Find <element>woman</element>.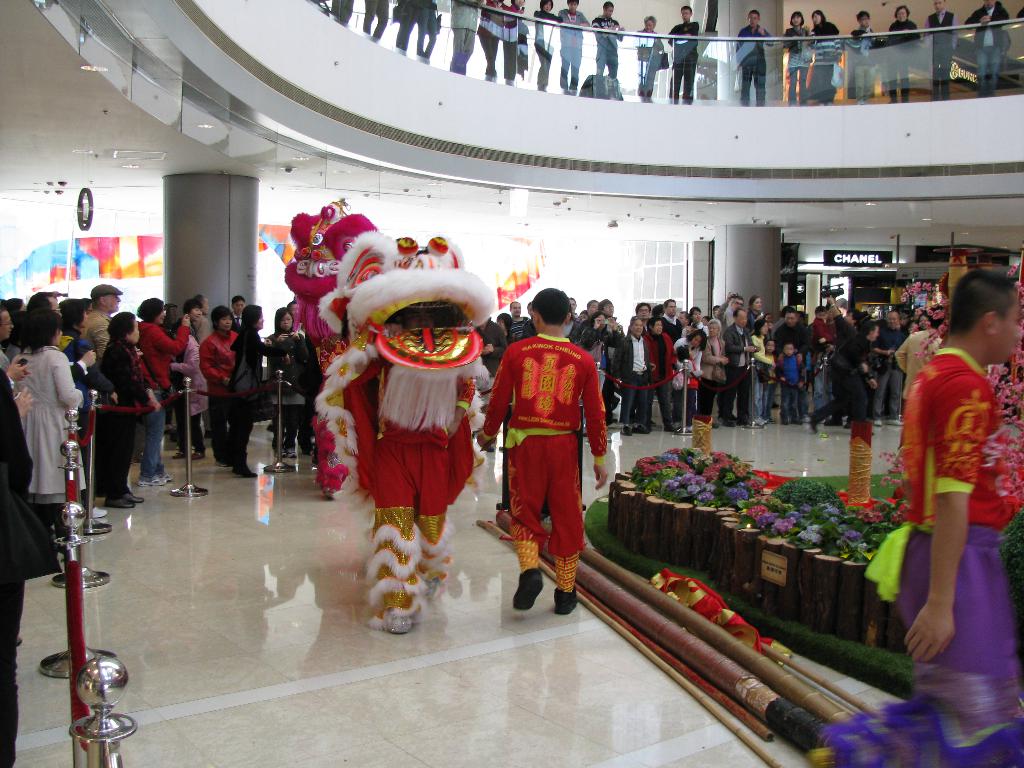
(left=884, top=4, right=922, bottom=100).
